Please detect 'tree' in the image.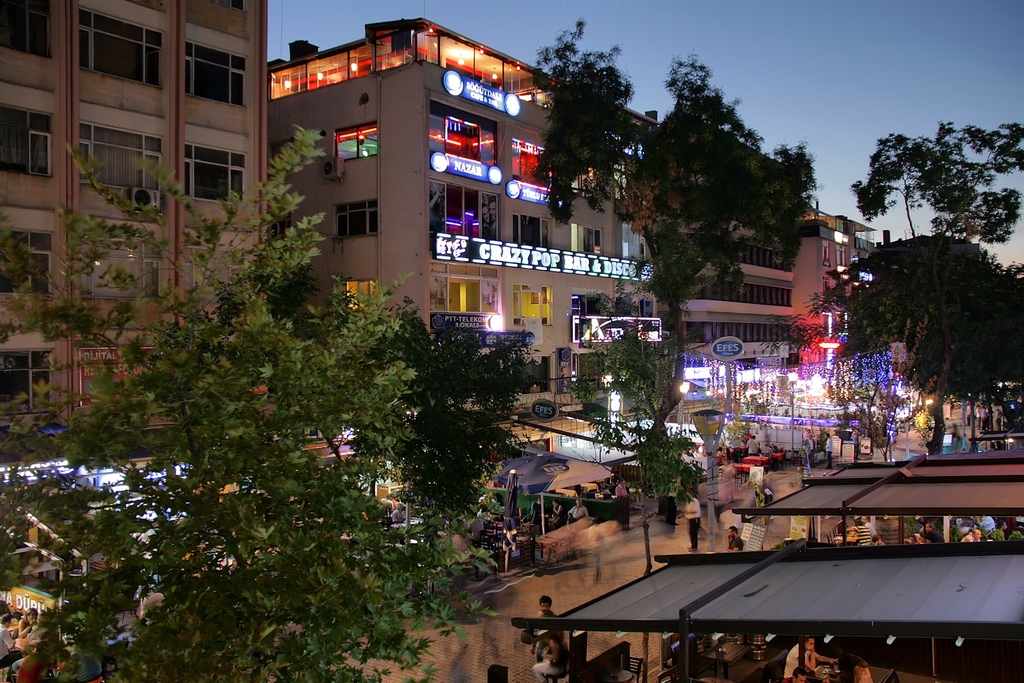
x1=851 y1=114 x2=1023 y2=251.
